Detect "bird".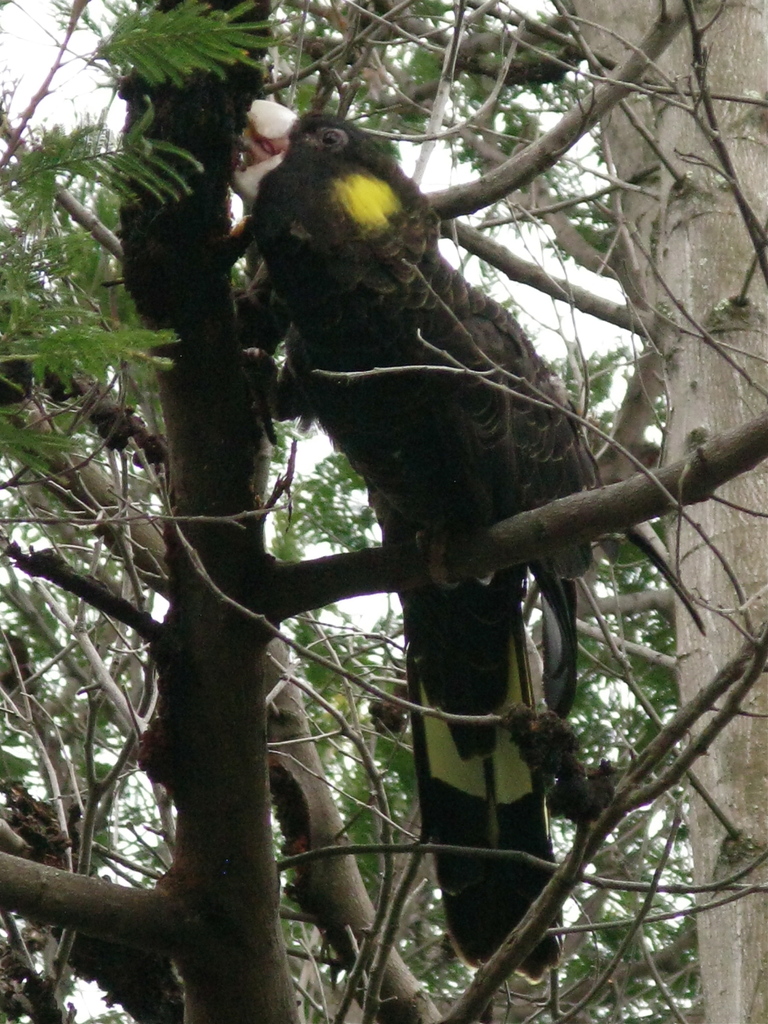
Detected at bbox(248, 86, 716, 982).
